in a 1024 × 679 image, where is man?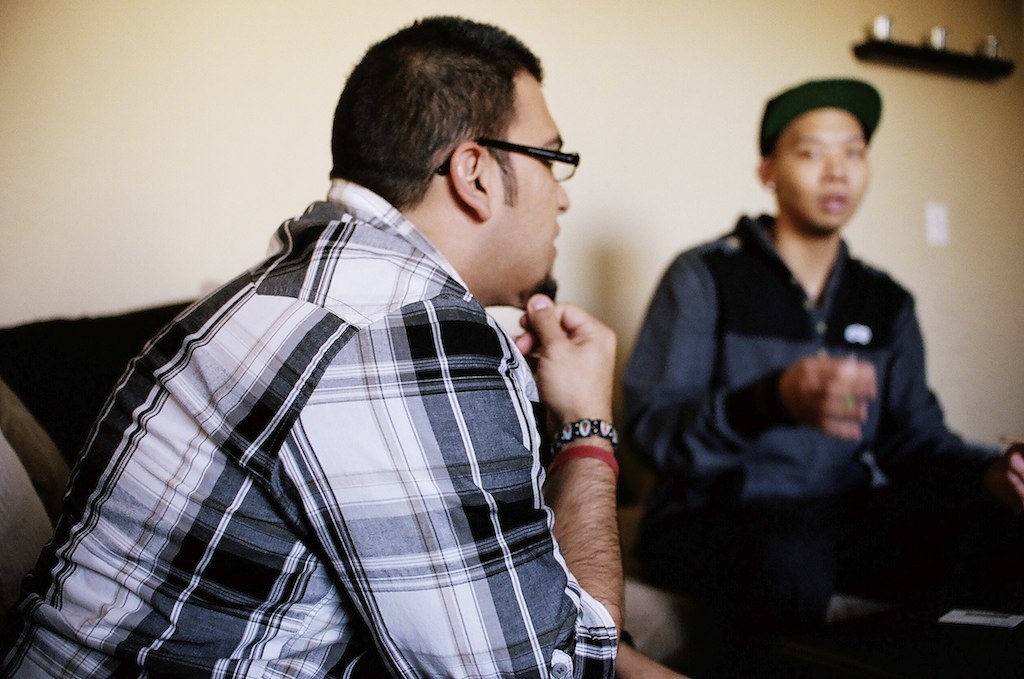
<bbox>0, 11, 691, 678</bbox>.
